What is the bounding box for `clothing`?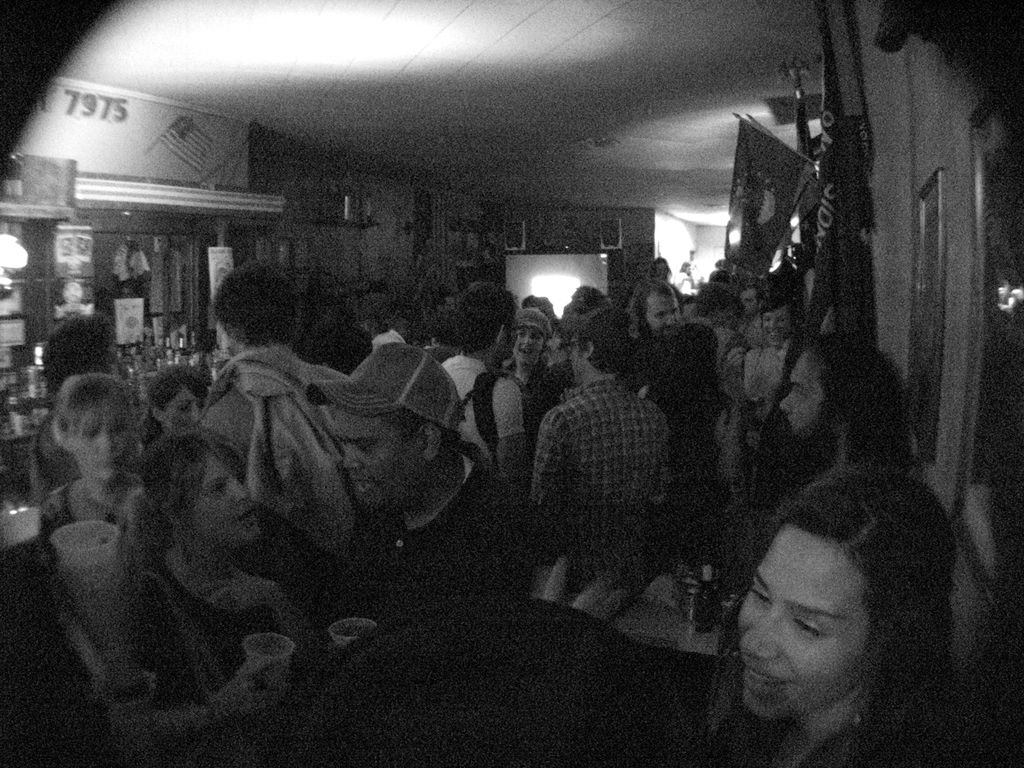
532, 333, 691, 650.
